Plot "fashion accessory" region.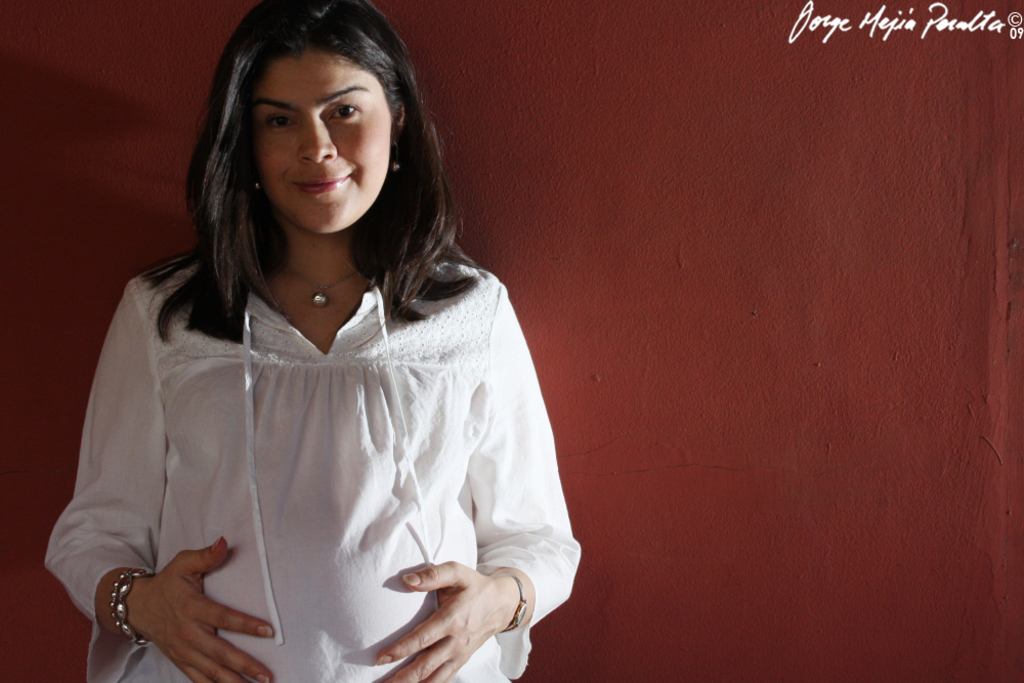
Plotted at 393:141:397:172.
